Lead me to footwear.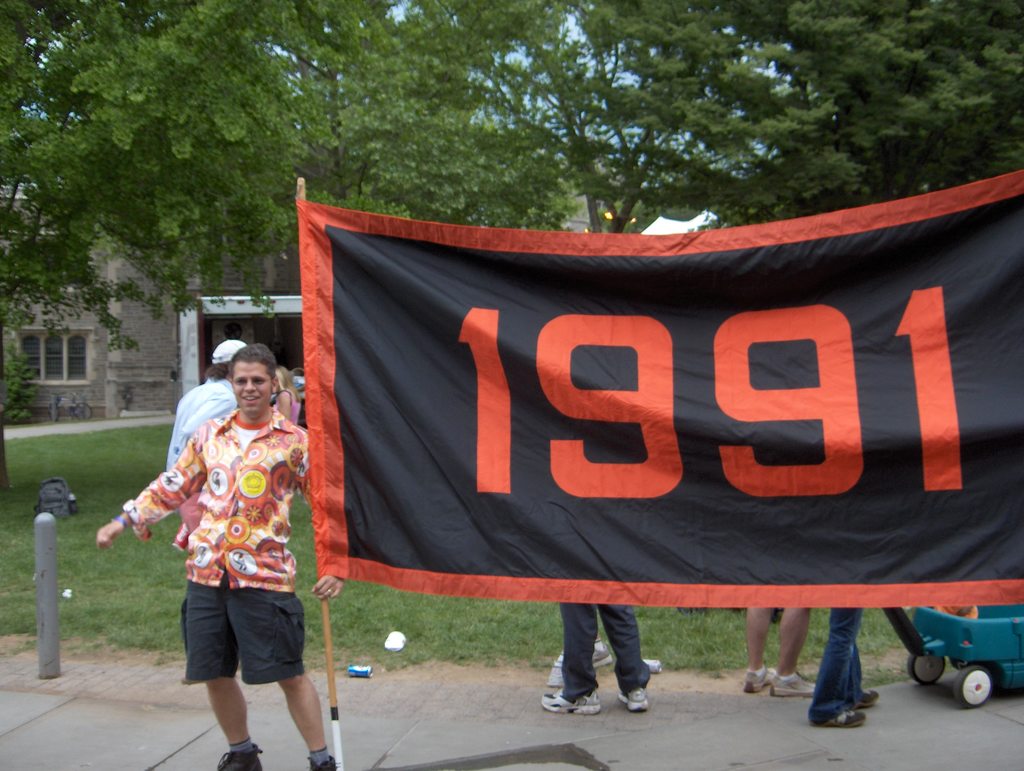
Lead to crop(851, 690, 877, 710).
